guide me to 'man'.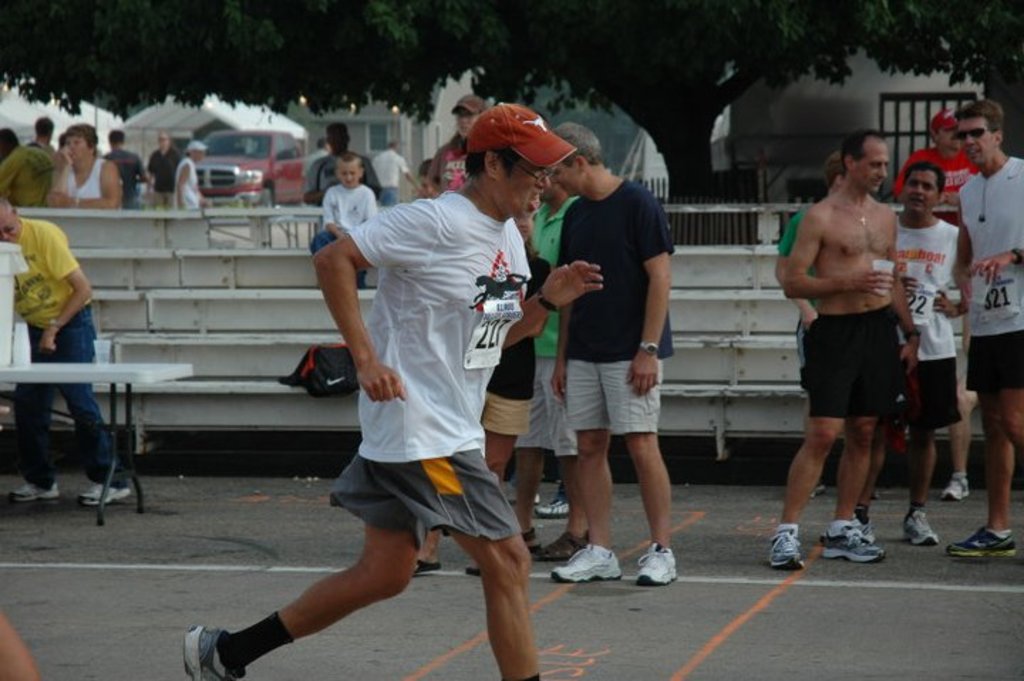
Guidance: rect(101, 127, 148, 203).
